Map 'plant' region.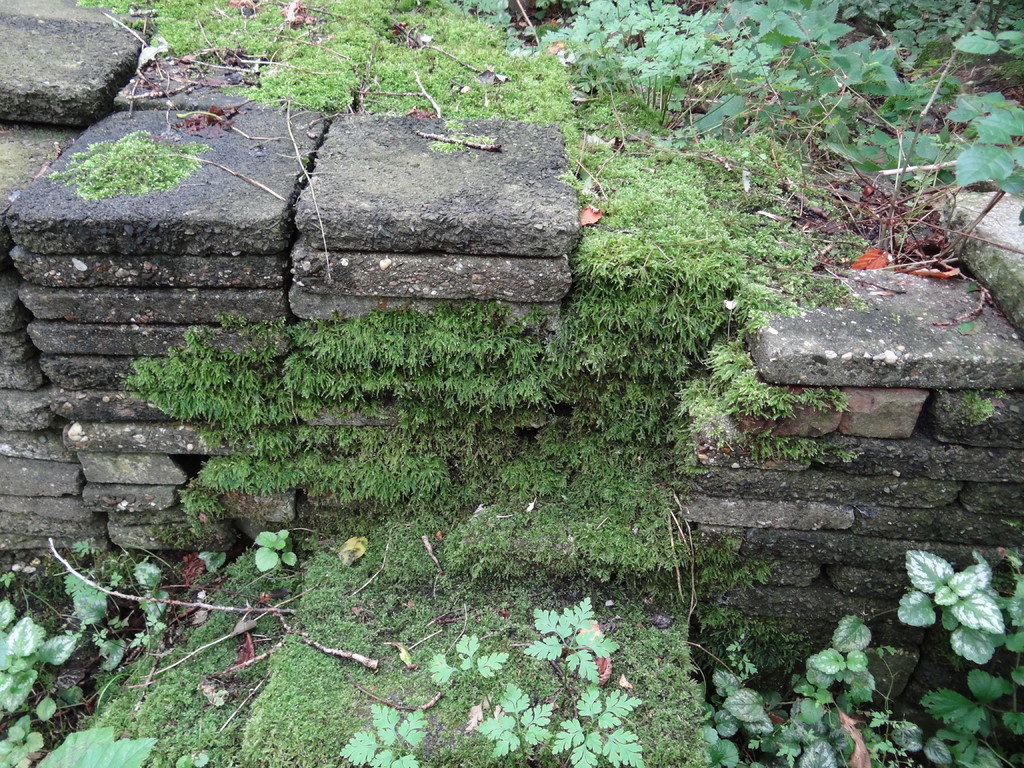
Mapped to 65,0,886,767.
